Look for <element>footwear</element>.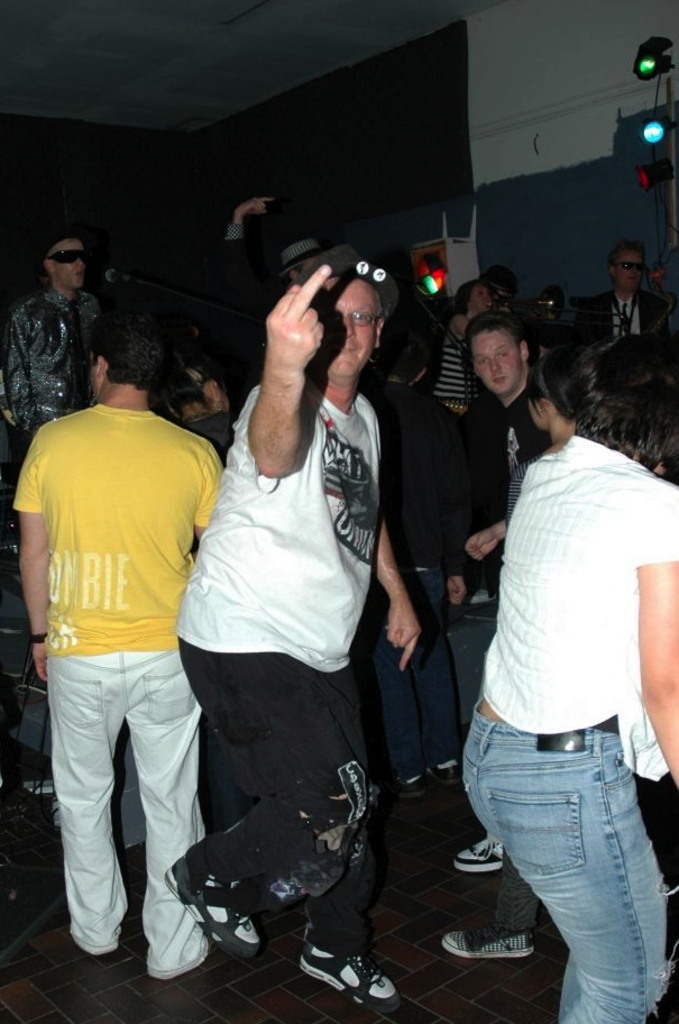
Found: {"left": 302, "top": 934, "right": 391, "bottom": 1005}.
